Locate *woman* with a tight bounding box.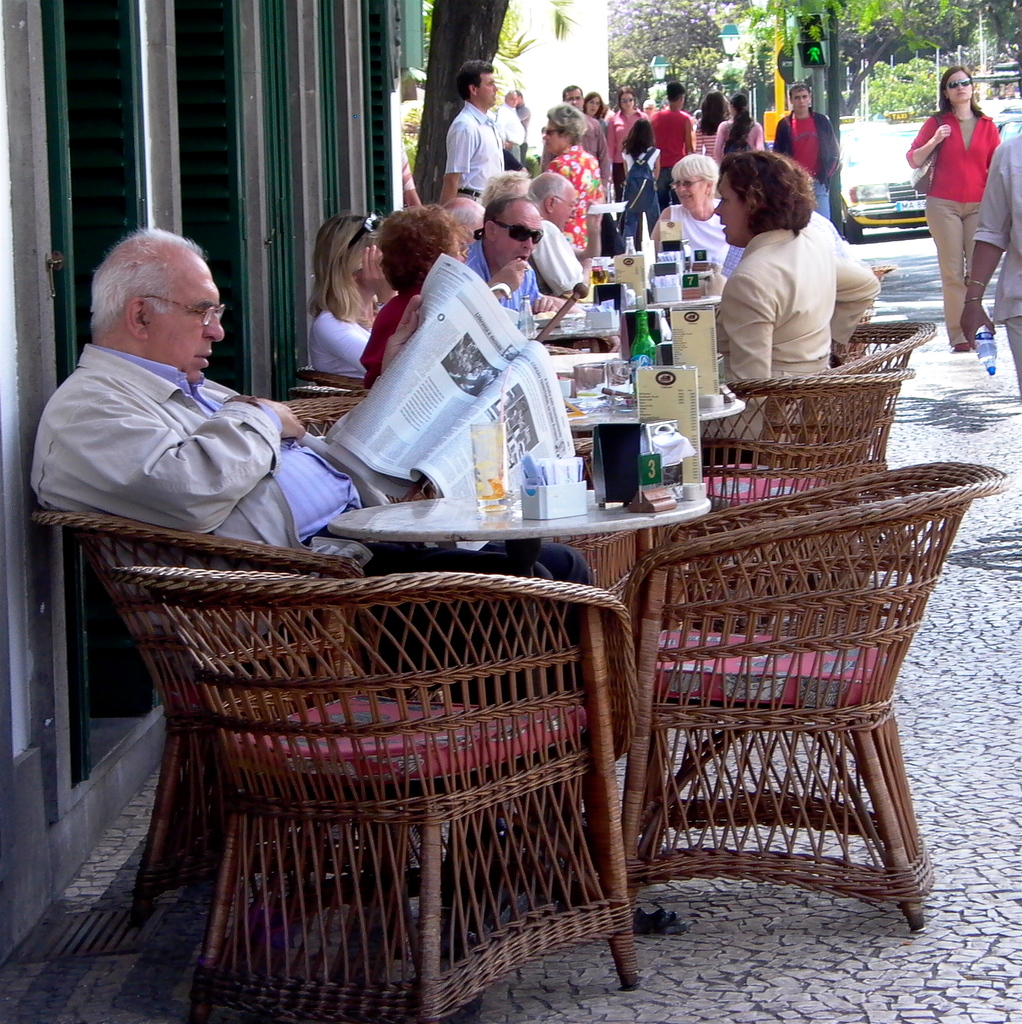
l=706, t=145, r=890, b=411.
